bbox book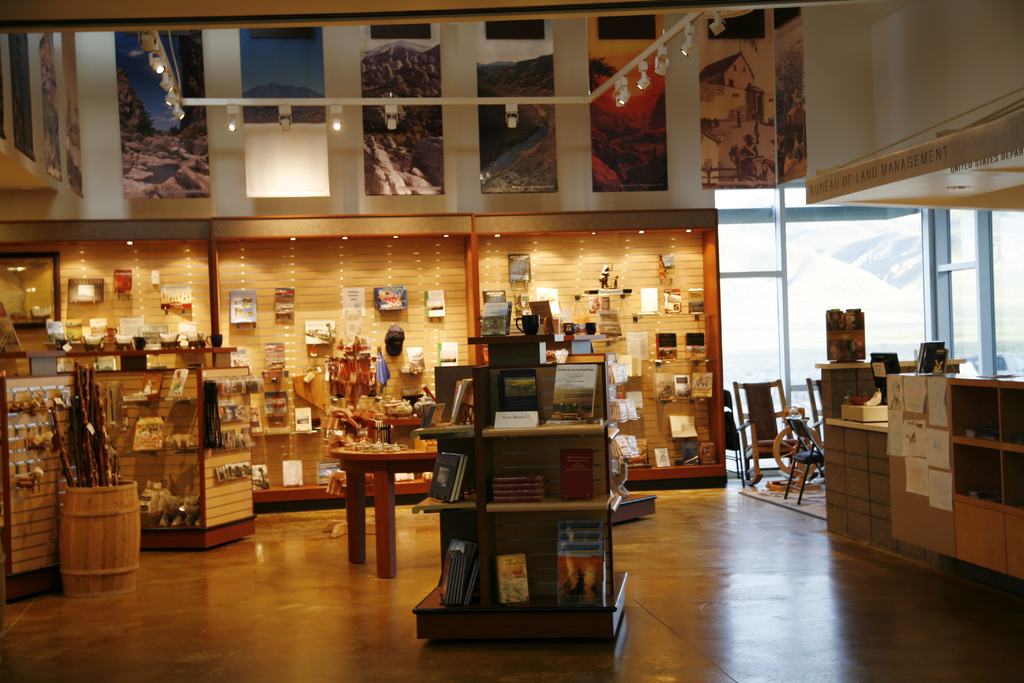
249 406 262 432
